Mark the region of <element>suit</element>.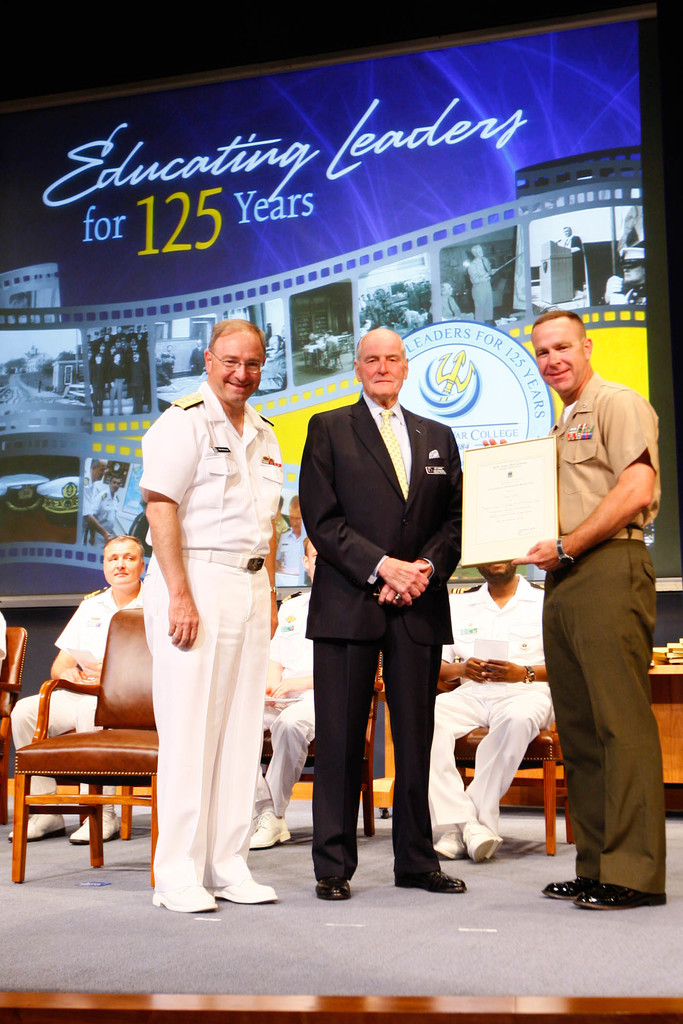
Region: crop(302, 326, 473, 884).
